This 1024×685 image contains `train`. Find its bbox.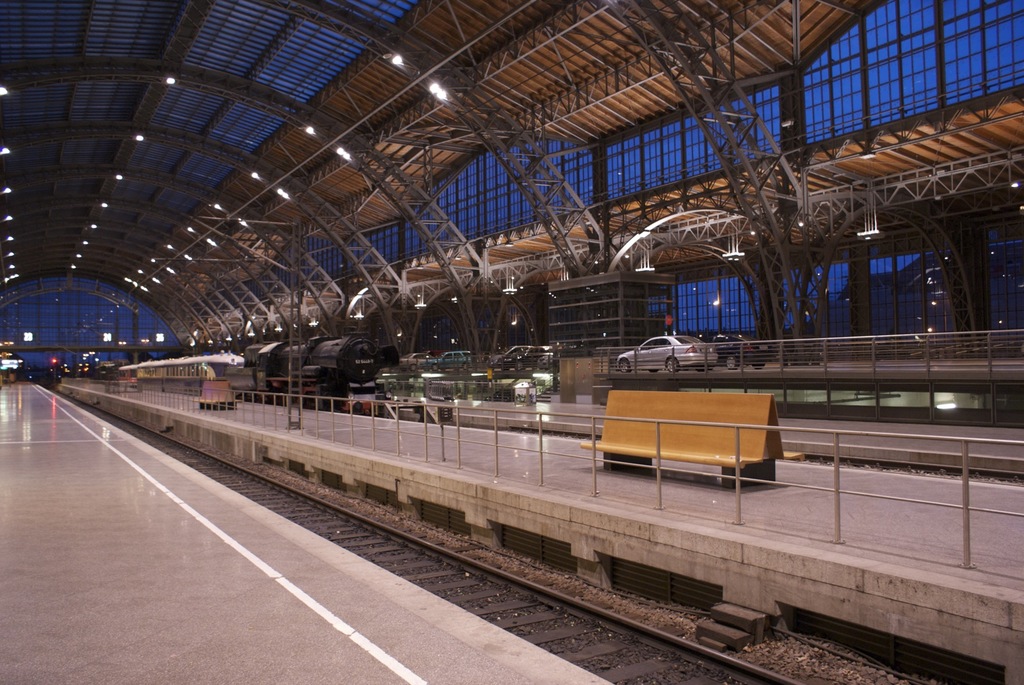
{"x1": 115, "y1": 353, "x2": 239, "y2": 378}.
